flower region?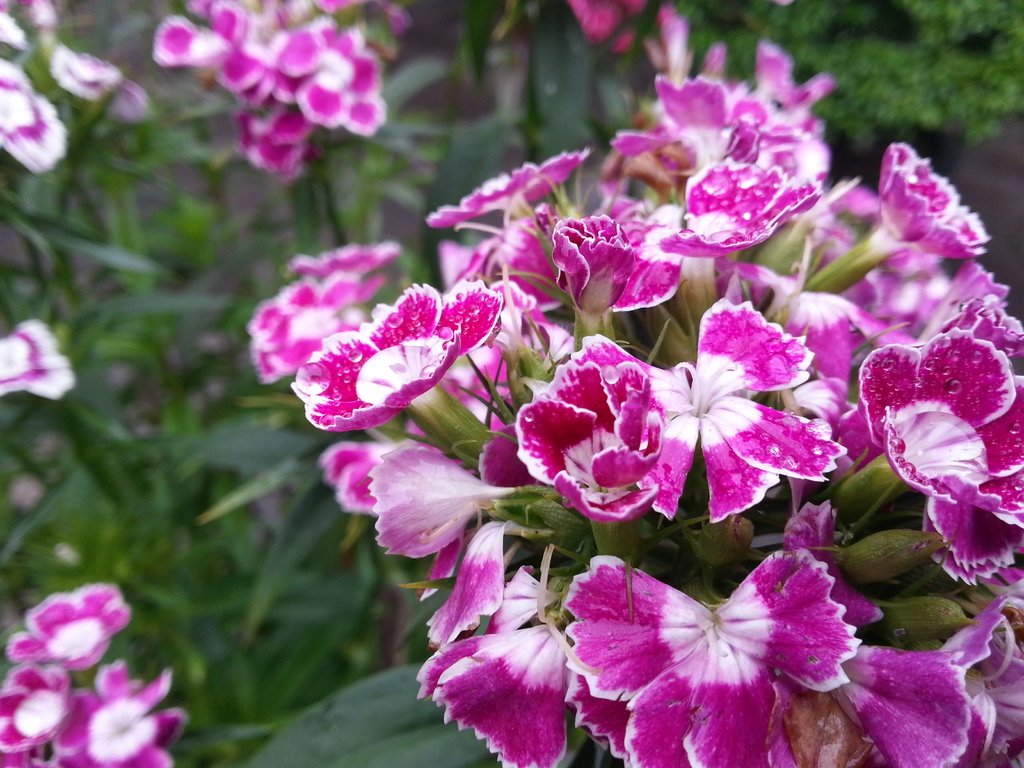
left=52, top=656, right=190, bottom=767
